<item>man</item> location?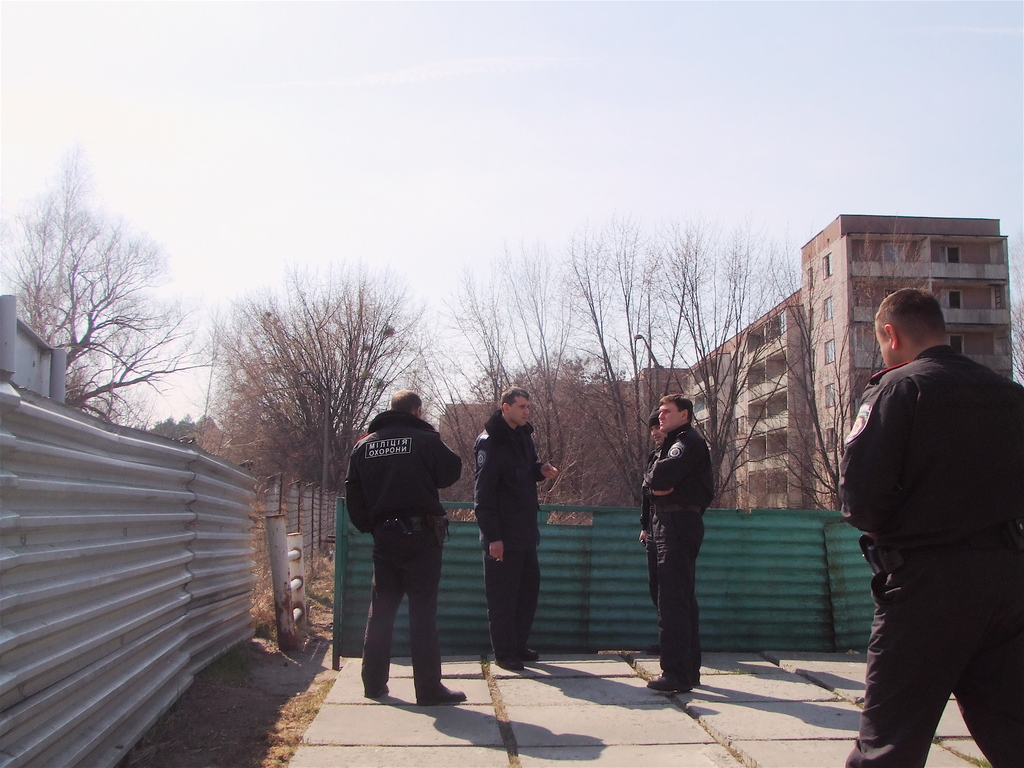
select_region(844, 285, 1023, 767)
